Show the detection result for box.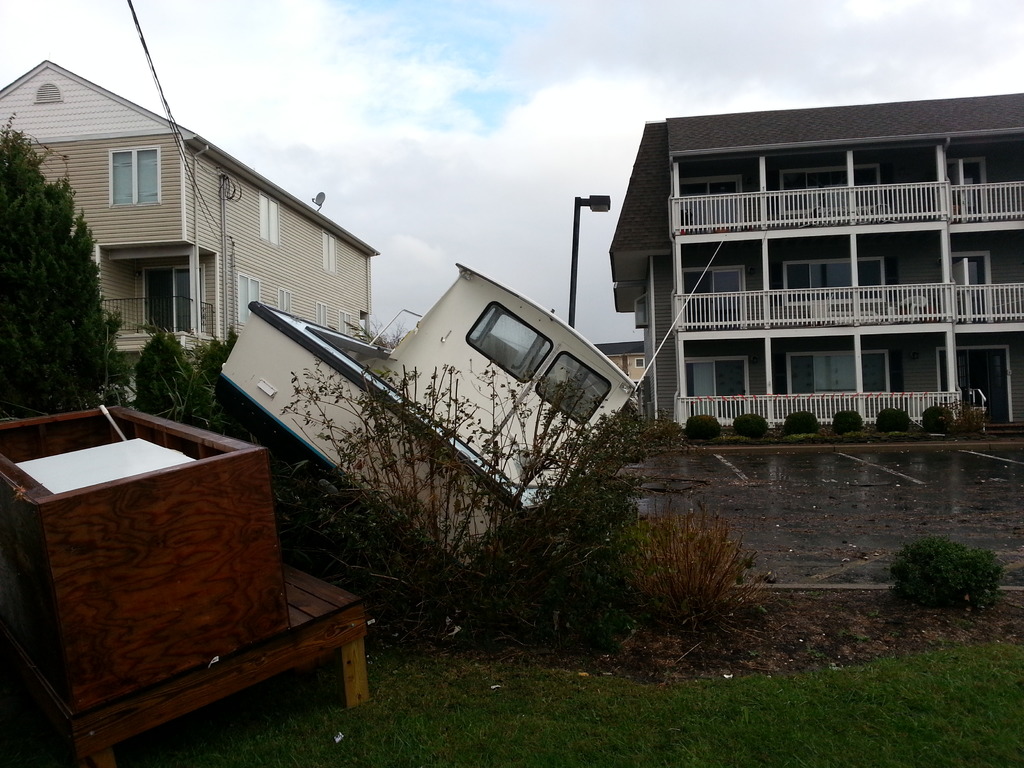
locate(17, 372, 334, 718).
